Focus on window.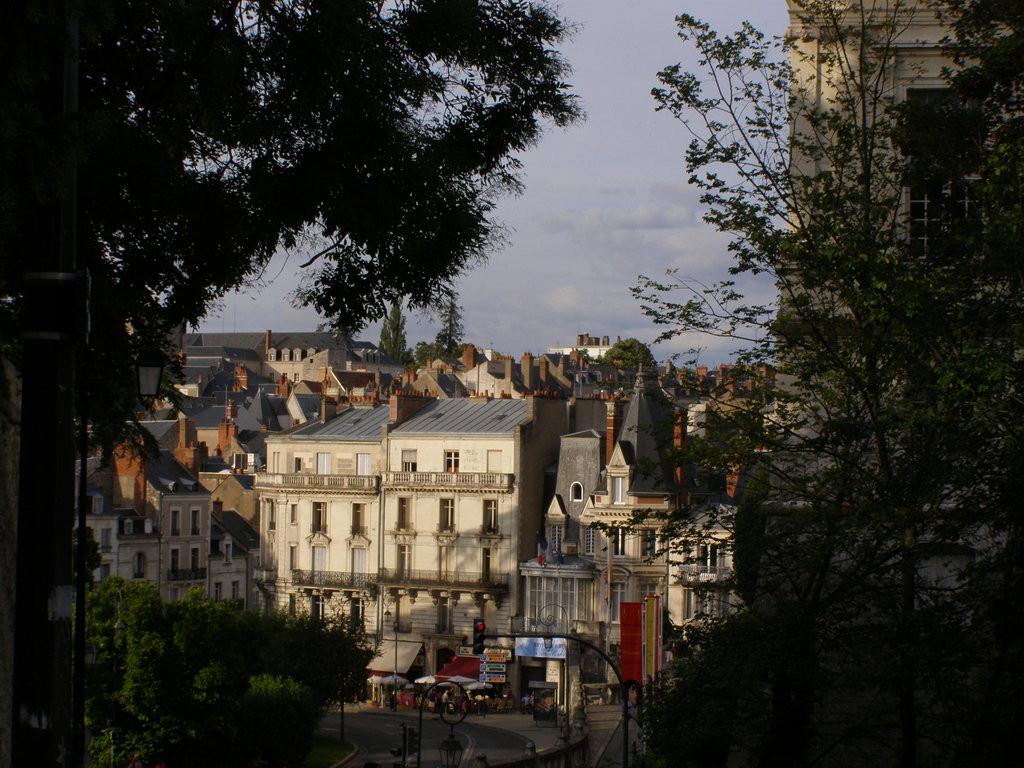
Focused at (left=595, top=370, right=602, bottom=381).
